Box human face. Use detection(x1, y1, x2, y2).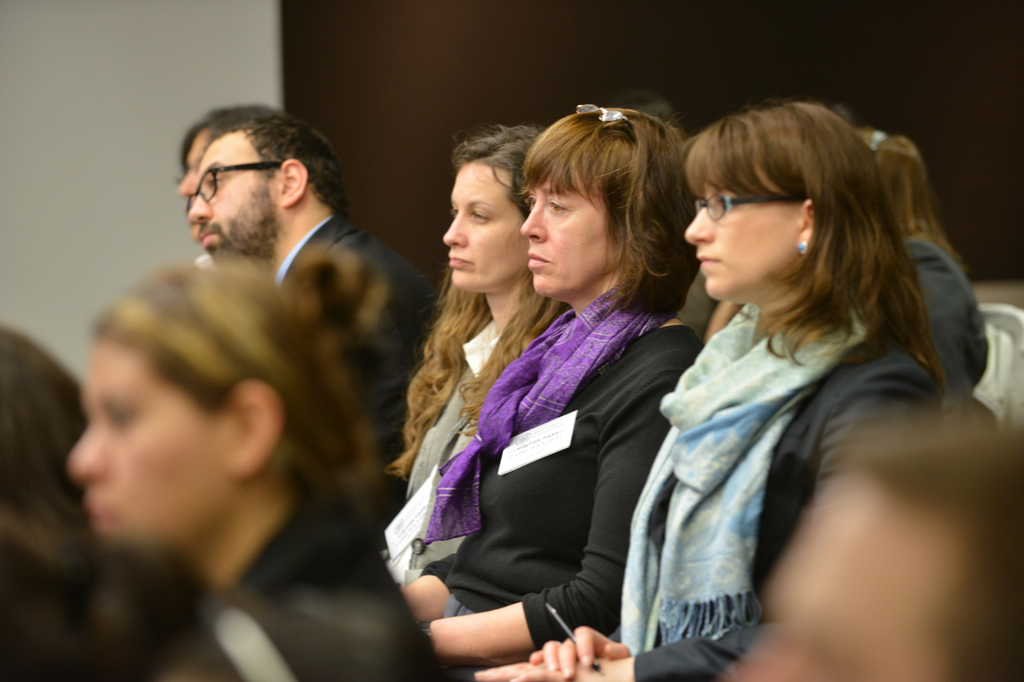
detection(519, 170, 601, 296).
